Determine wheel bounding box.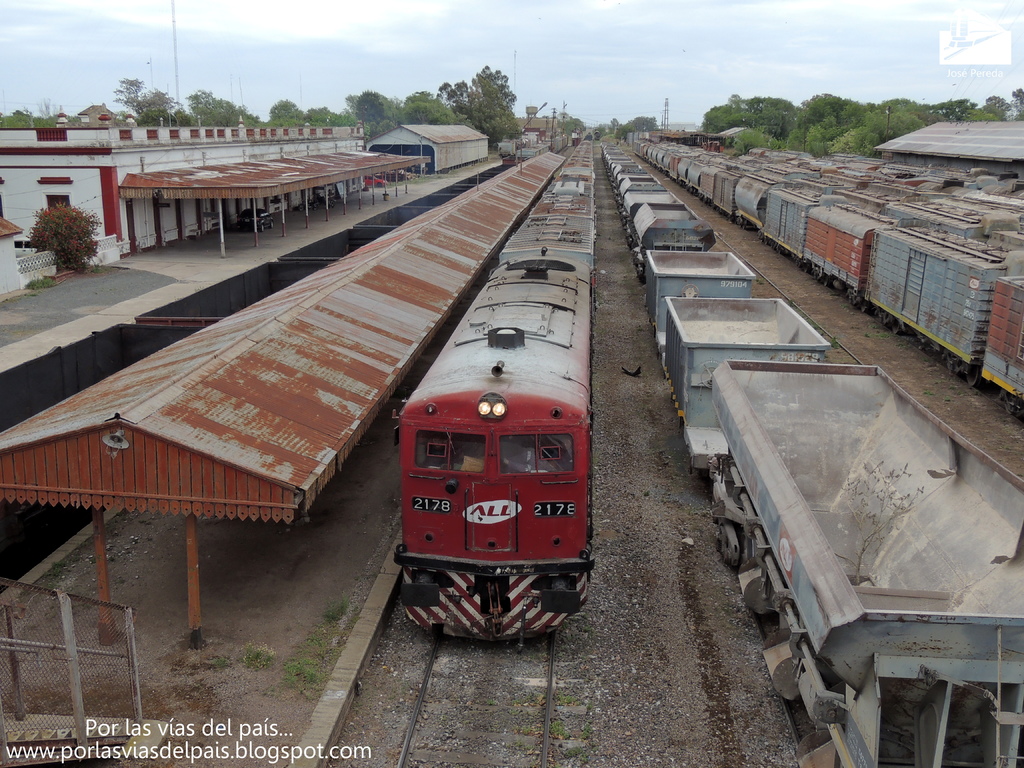
Determined: box(326, 204, 329, 207).
